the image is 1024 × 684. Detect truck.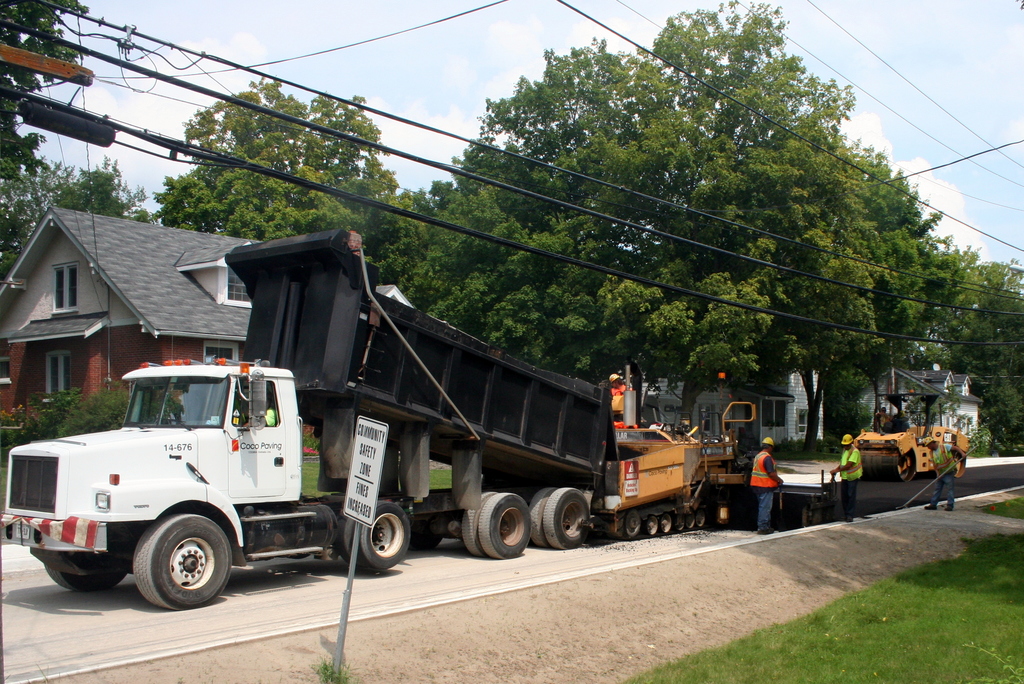
Detection: BBox(29, 273, 733, 605).
